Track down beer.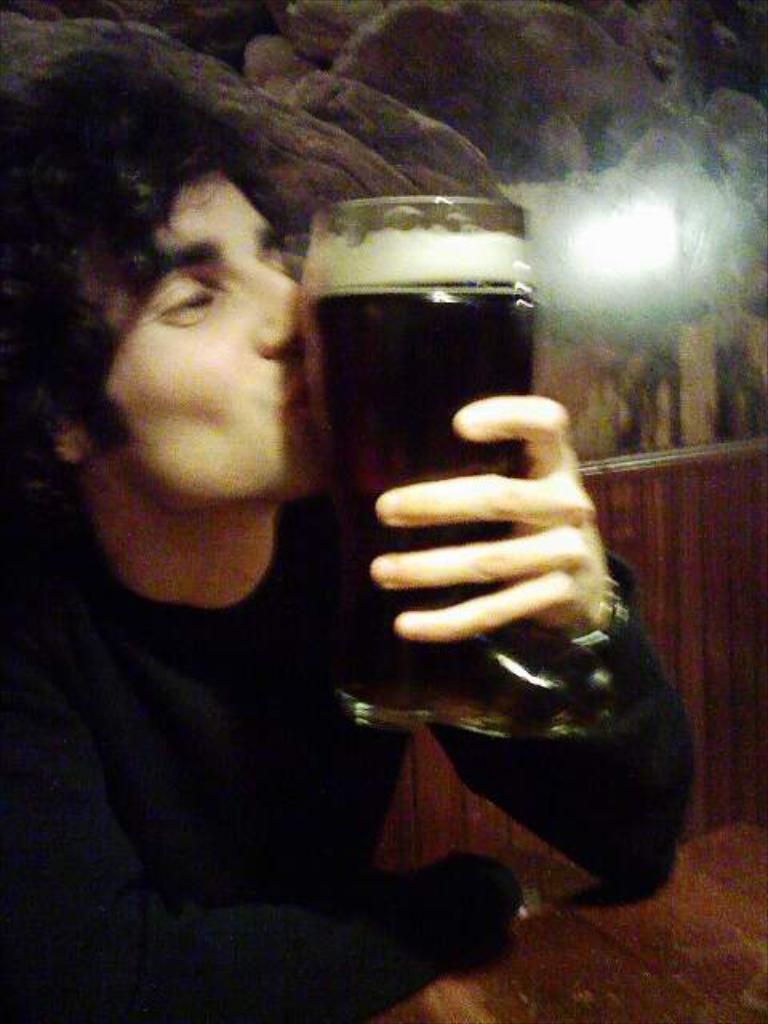
Tracked to <region>290, 195, 544, 672</region>.
